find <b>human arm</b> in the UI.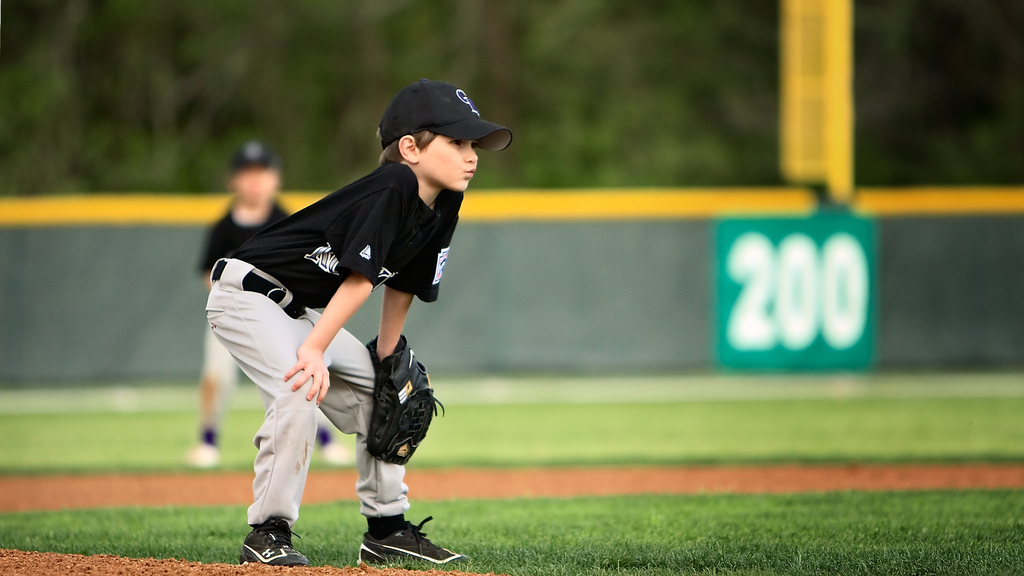
UI element at bbox=(280, 175, 395, 409).
